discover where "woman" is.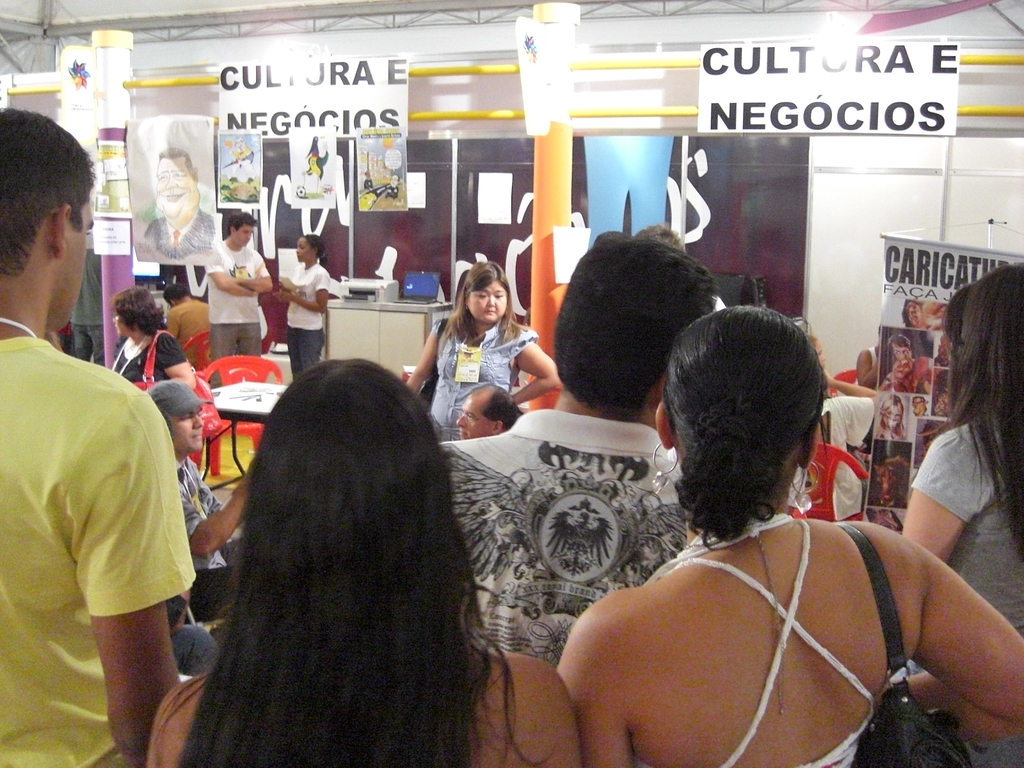
Discovered at select_region(269, 232, 330, 383).
